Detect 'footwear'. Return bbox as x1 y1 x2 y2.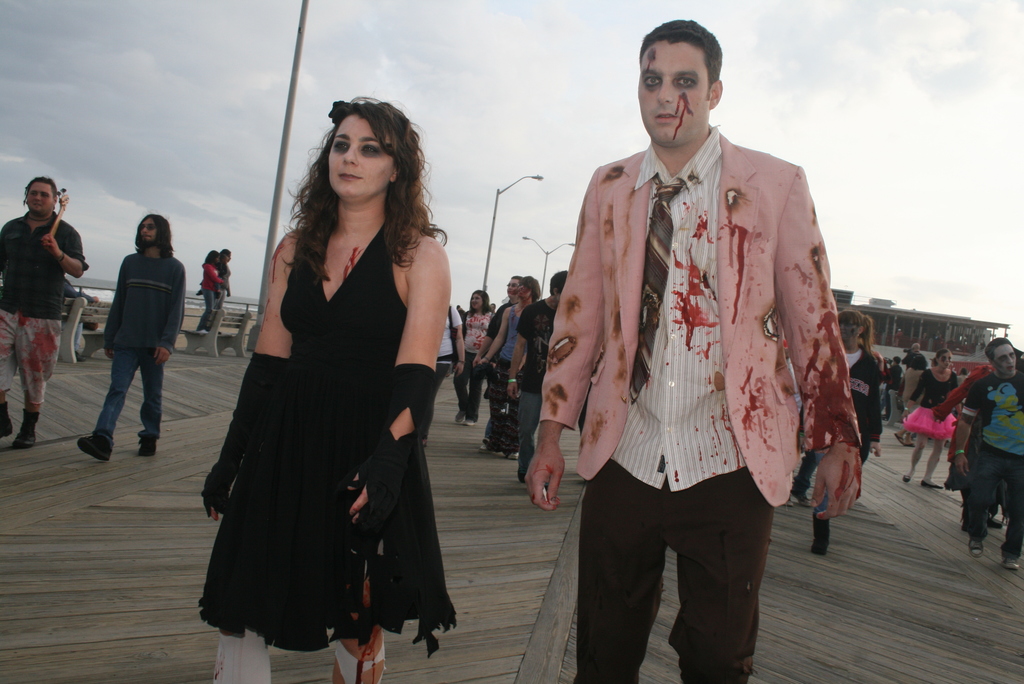
196 326 207 333.
